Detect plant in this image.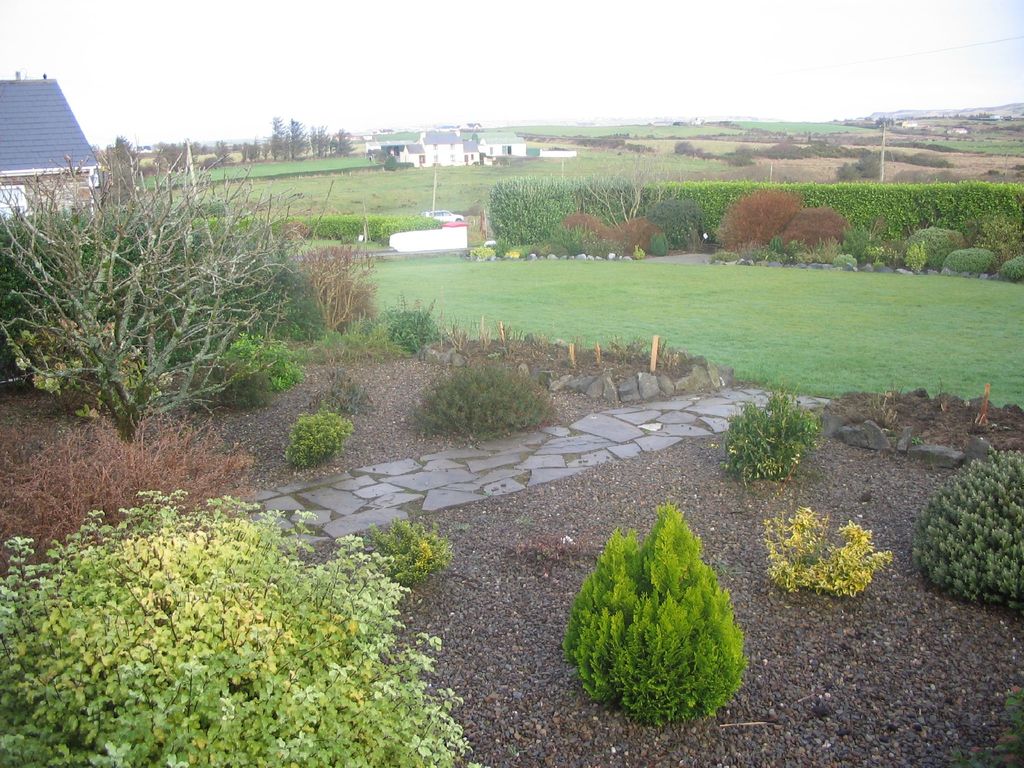
Detection: (left=387, top=100, right=1023, bottom=204).
